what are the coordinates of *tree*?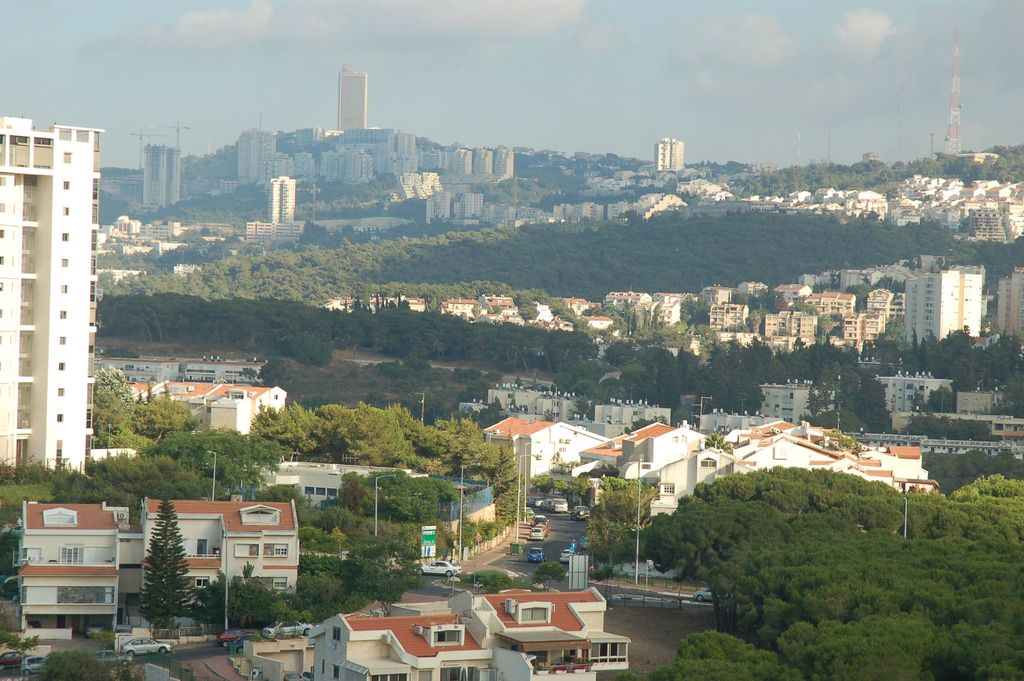
box(529, 473, 553, 495).
